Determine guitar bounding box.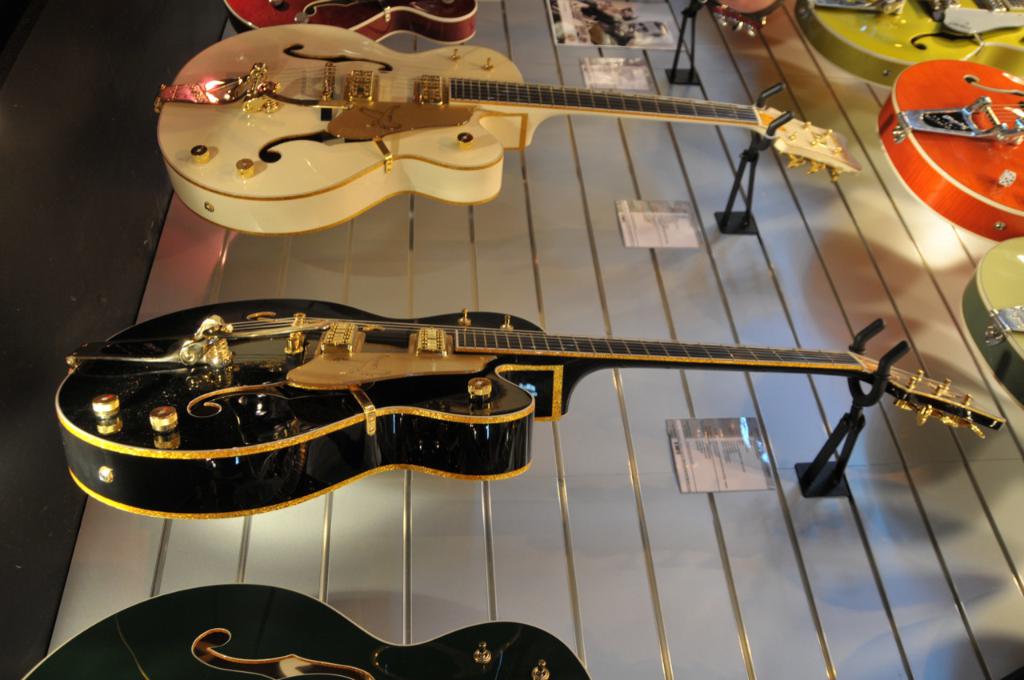
Determined: 214/0/498/46.
